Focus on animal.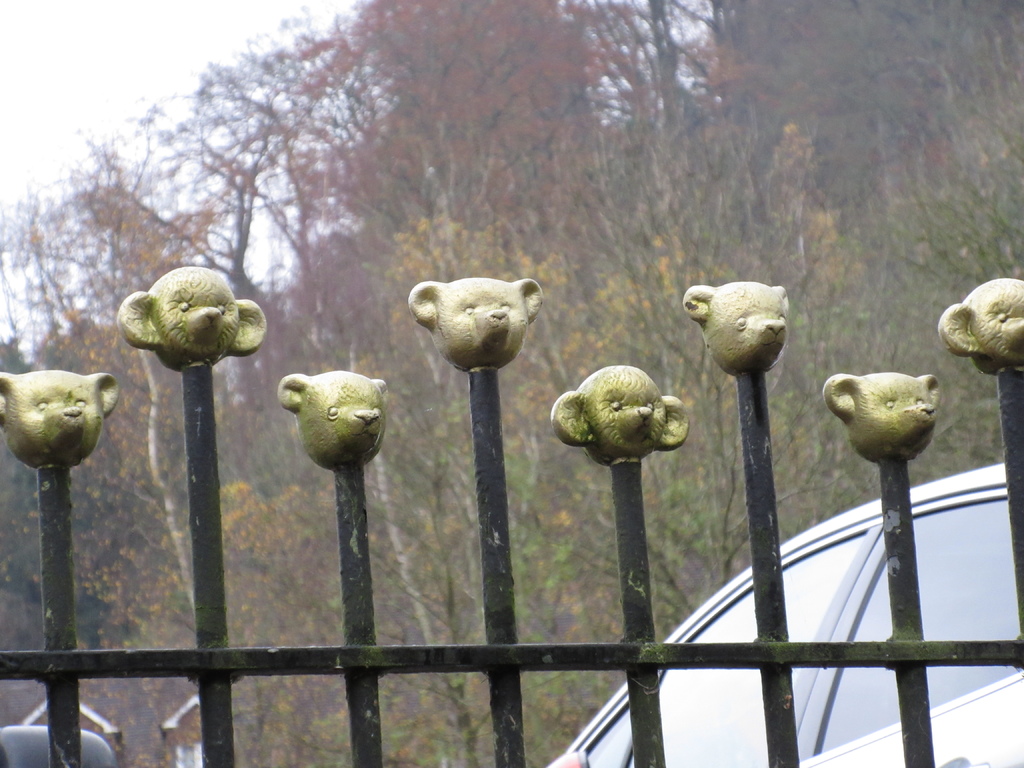
Focused at x1=411 y1=278 x2=543 y2=364.
